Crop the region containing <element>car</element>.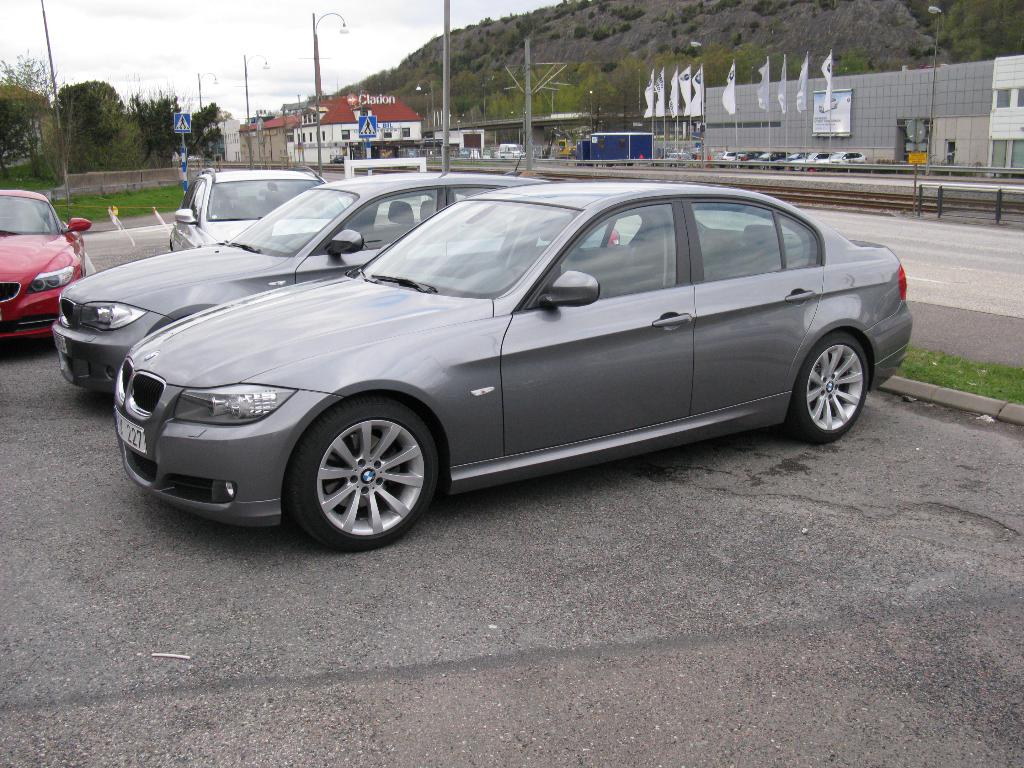
Crop region: <bbox>111, 184, 919, 545</bbox>.
